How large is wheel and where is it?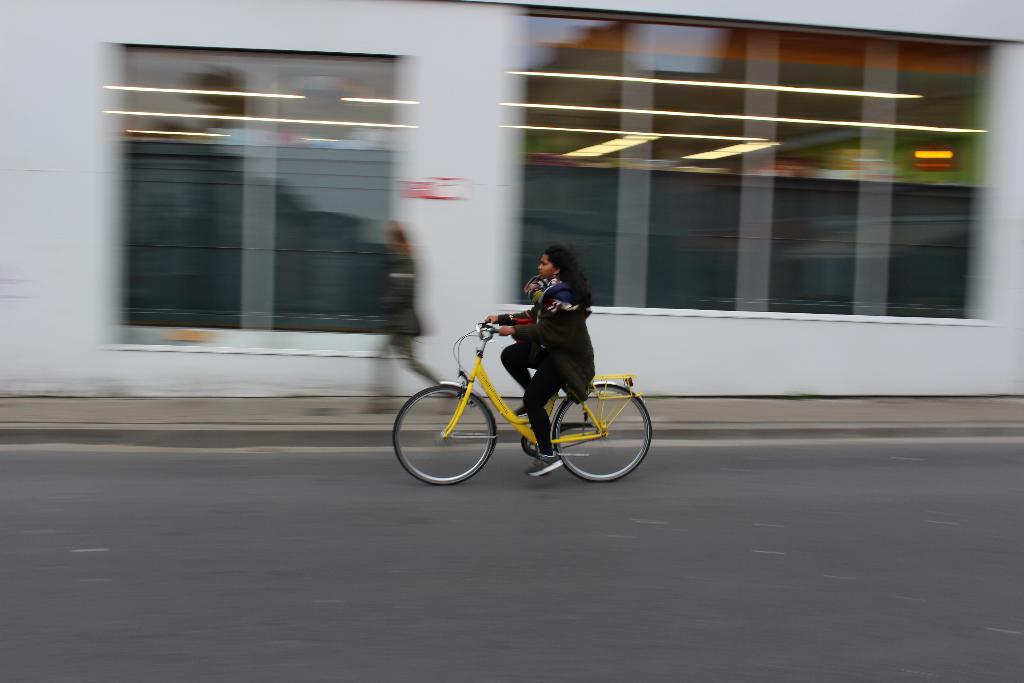
Bounding box: (552, 377, 660, 484).
